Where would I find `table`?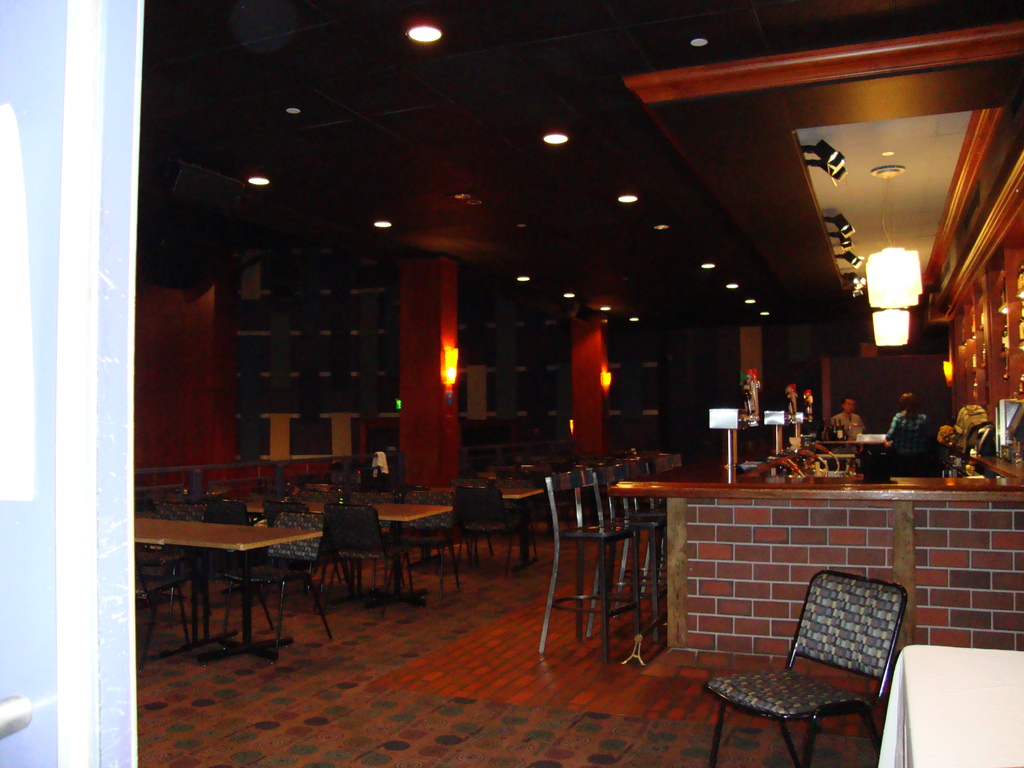
At x1=243 y1=503 x2=449 y2=600.
